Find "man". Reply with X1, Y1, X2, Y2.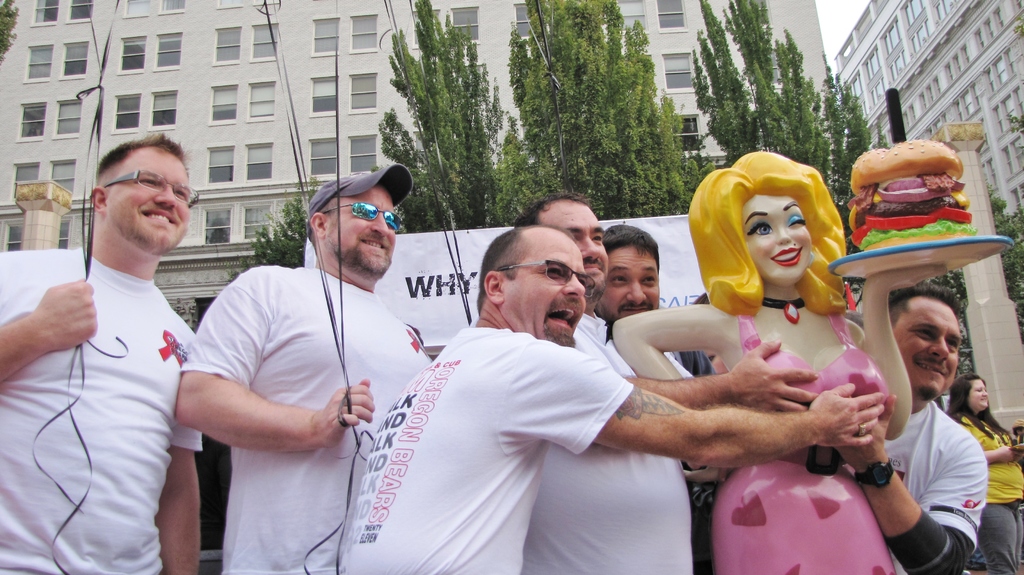
0, 134, 209, 574.
